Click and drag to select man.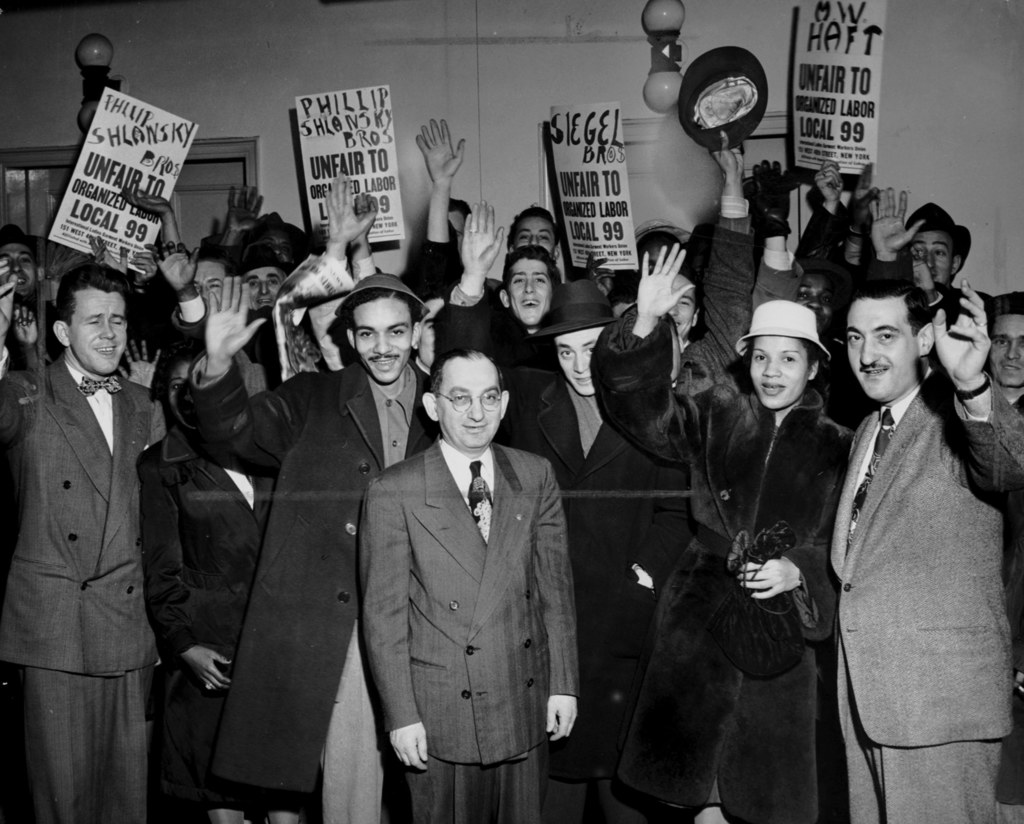
Selection: {"x1": 370, "y1": 348, "x2": 584, "y2": 816}.
